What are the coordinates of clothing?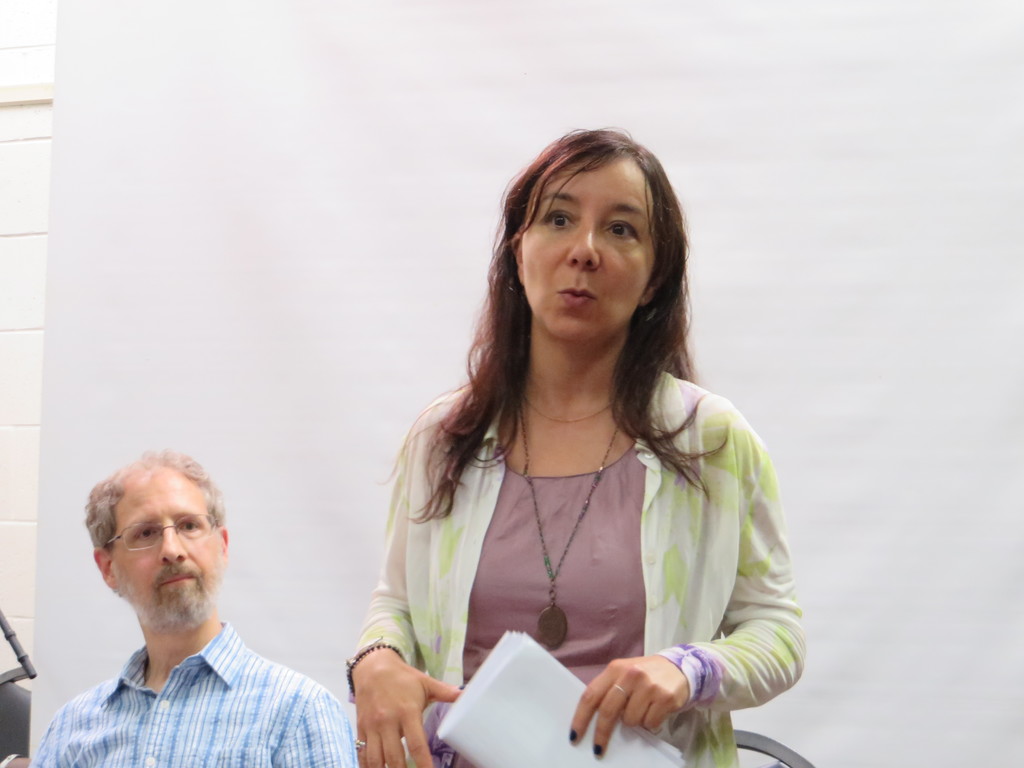
select_region(371, 360, 783, 716).
